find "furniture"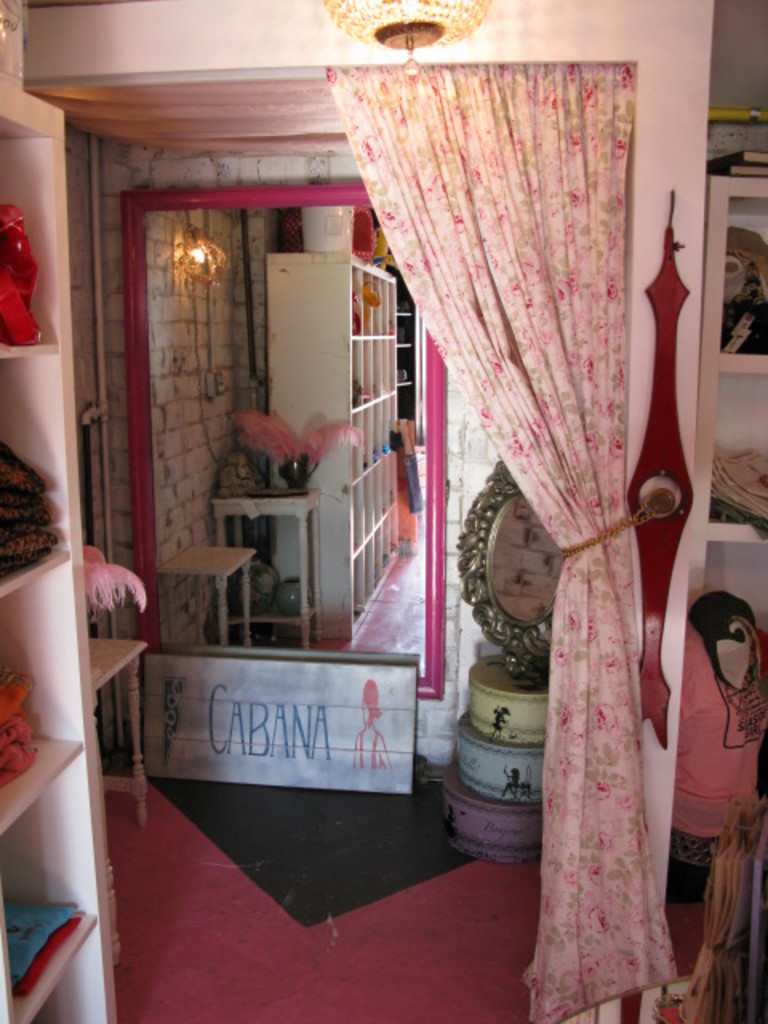
box=[88, 664, 125, 963]
